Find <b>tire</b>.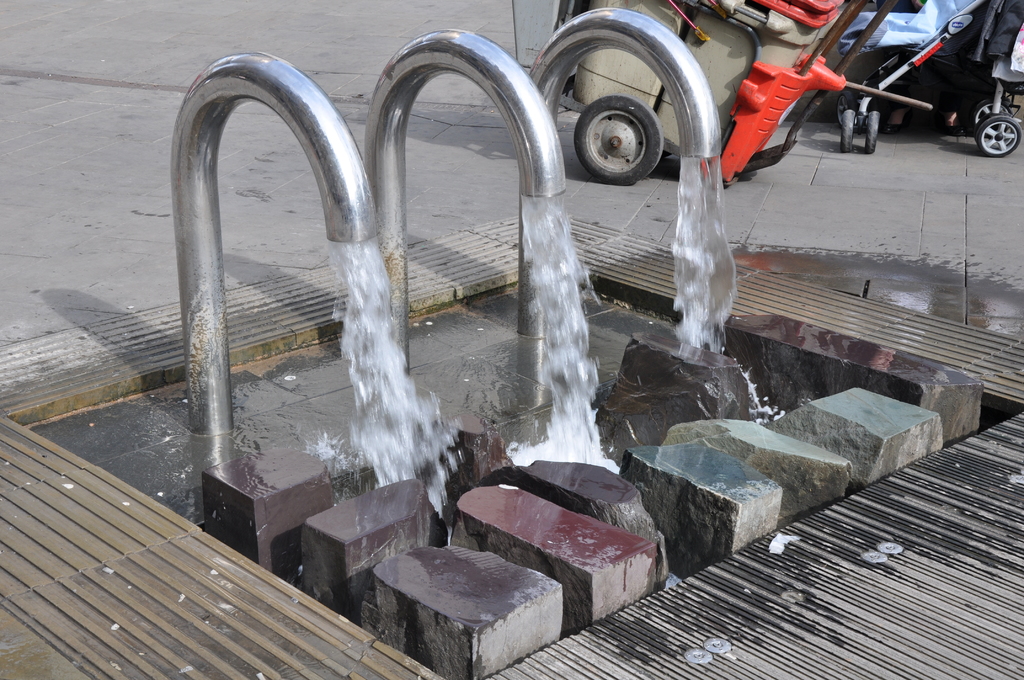
(x1=572, y1=91, x2=663, y2=188).
